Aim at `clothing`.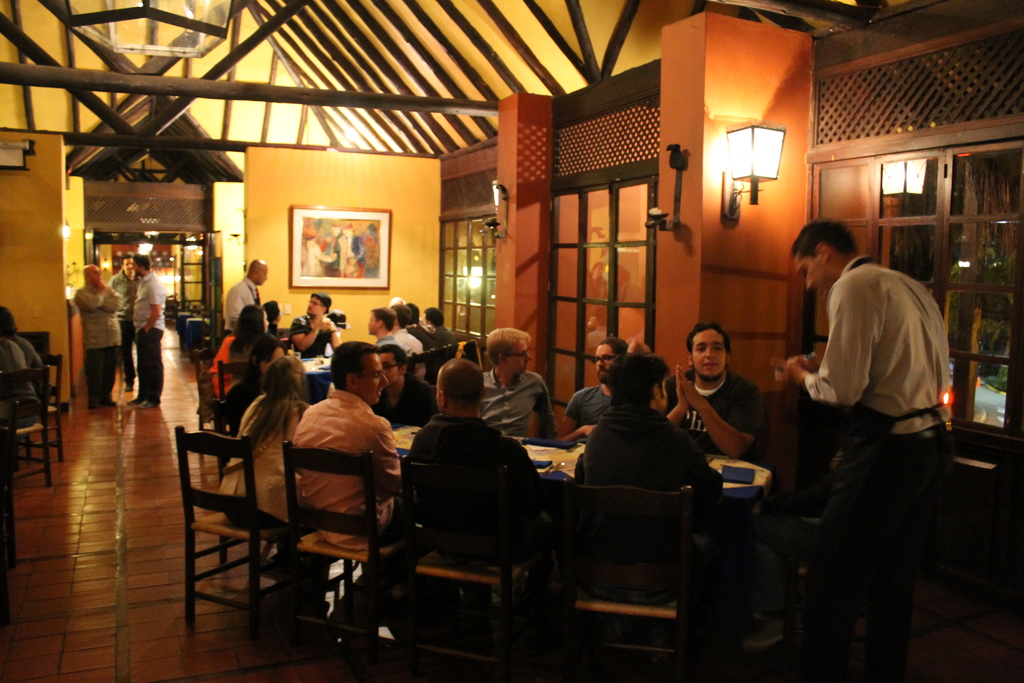
Aimed at <bbox>218, 396, 309, 529</bbox>.
